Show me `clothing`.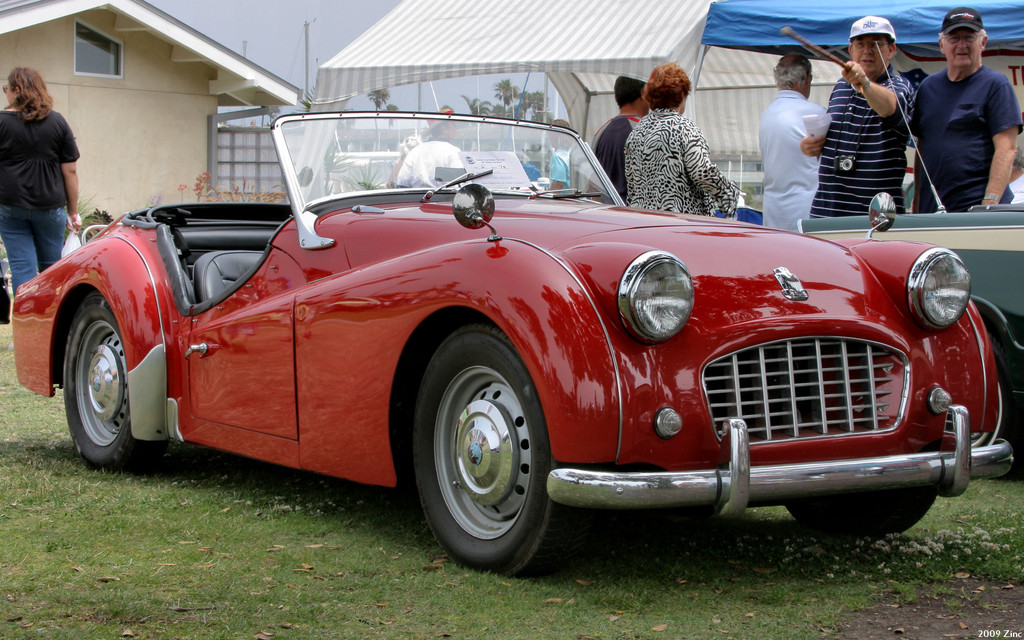
`clothing` is here: 0,107,81,298.
